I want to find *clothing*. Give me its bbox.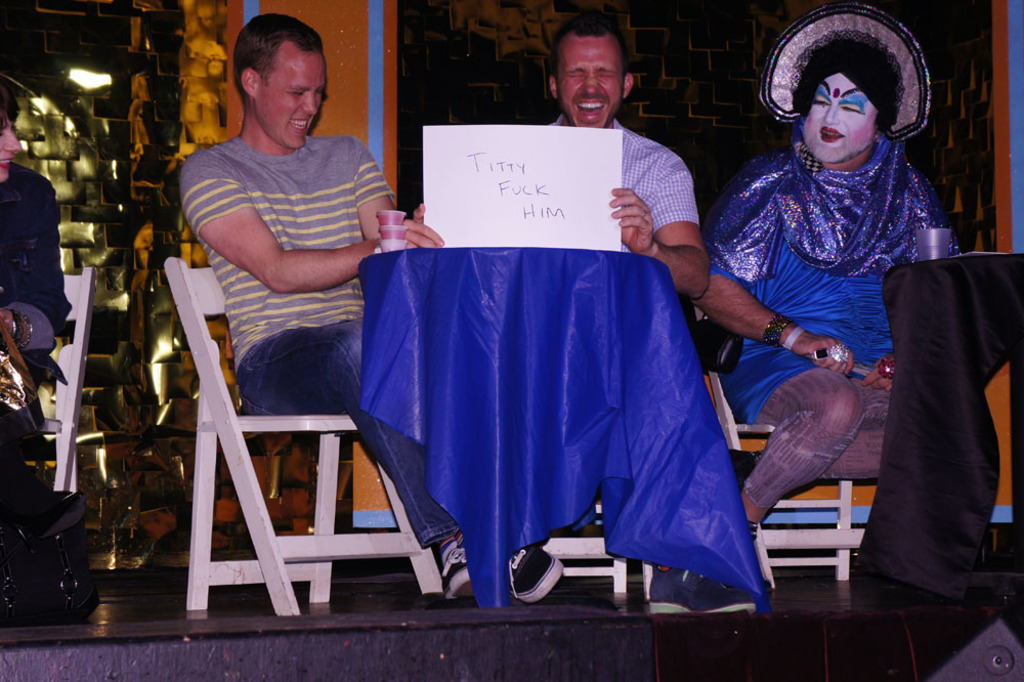
(702,137,965,514).
